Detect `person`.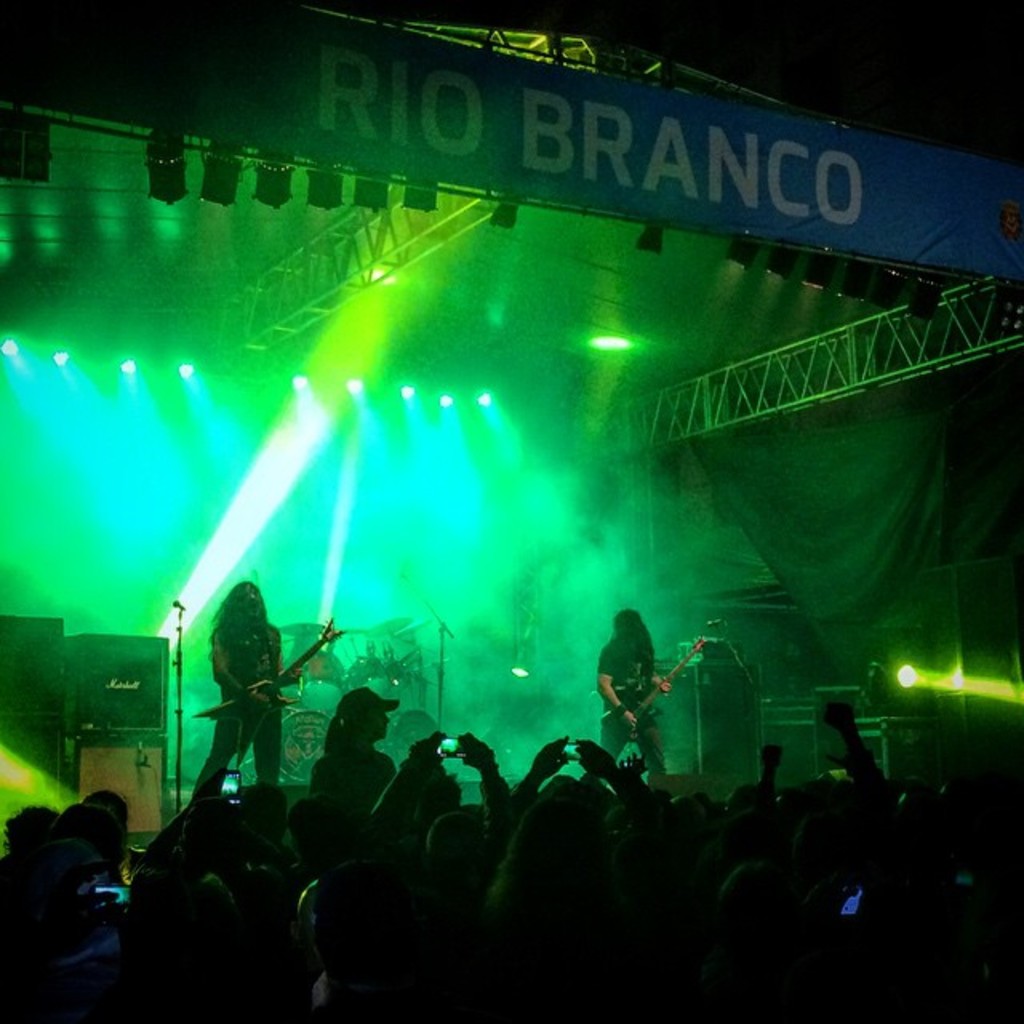
Detected at rect(365, 728, 501, 914).
